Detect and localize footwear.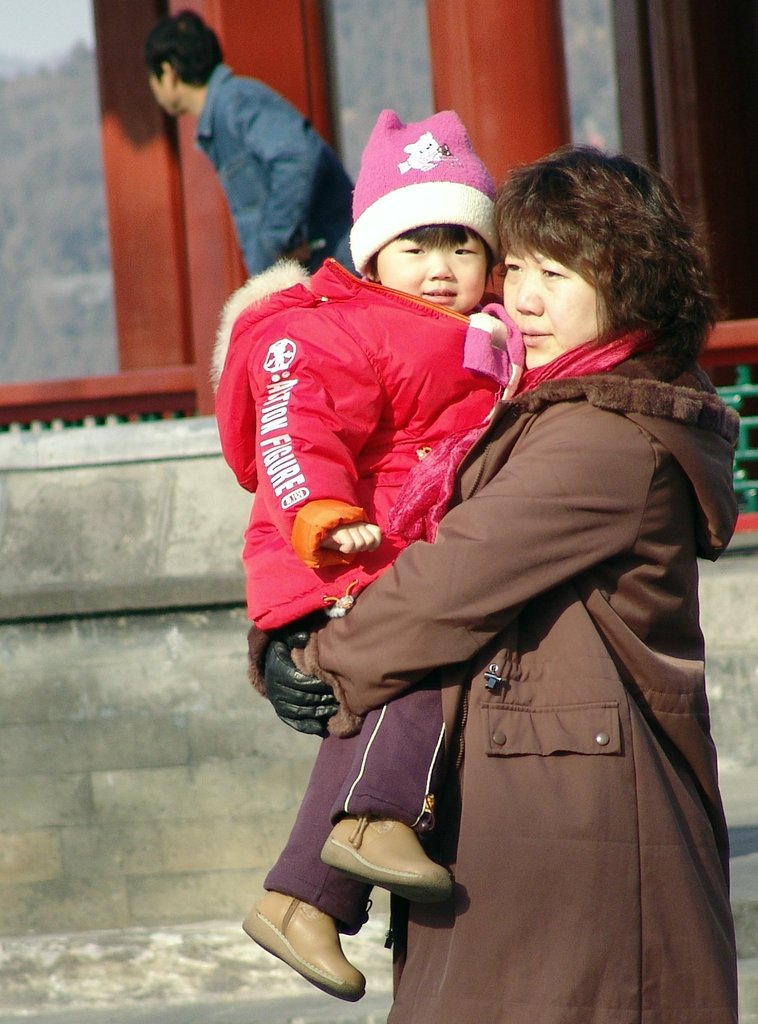
Localized at crop(318, 813, 458, 906).
